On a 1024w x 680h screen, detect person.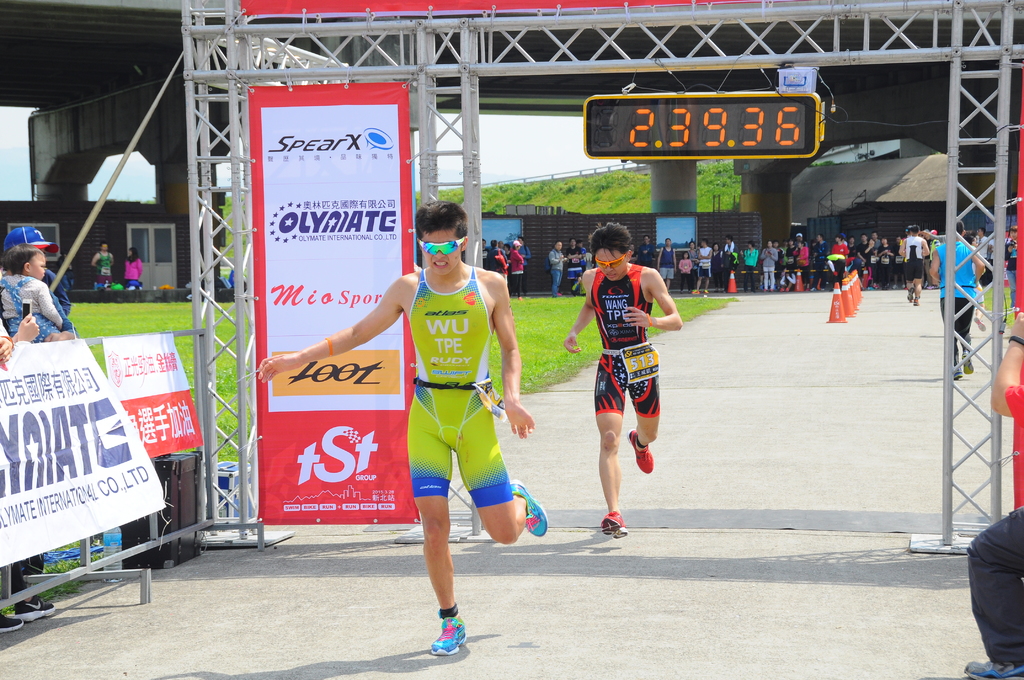
box=[119, 250, 147, 286].
